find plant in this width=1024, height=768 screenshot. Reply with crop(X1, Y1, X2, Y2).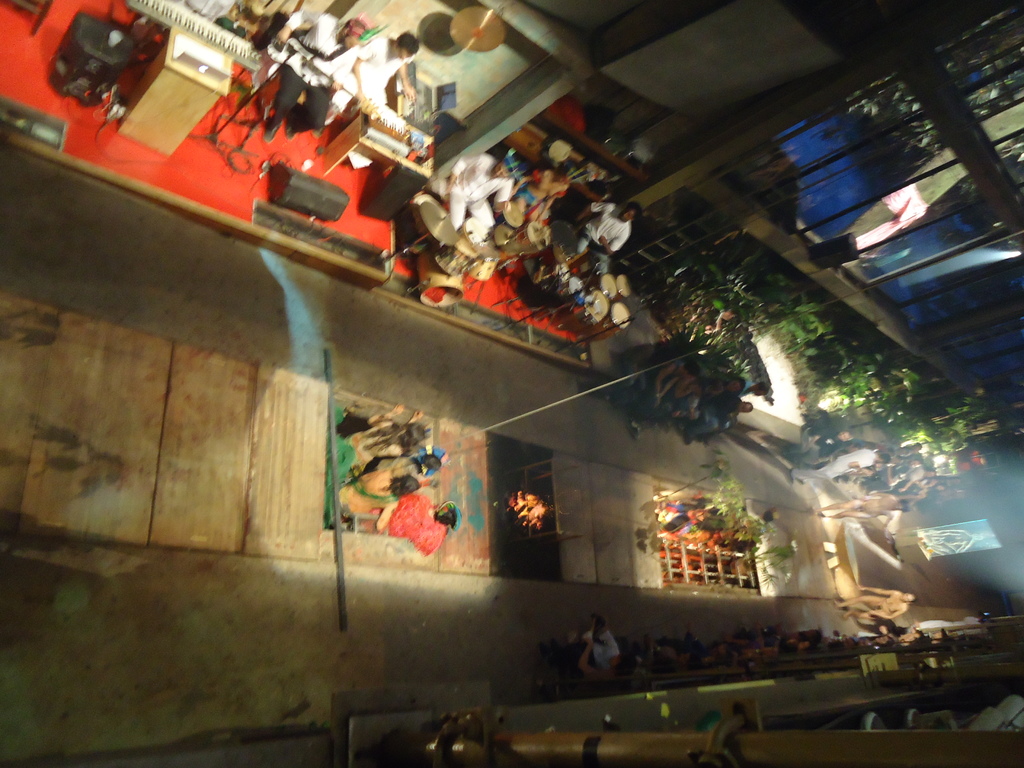
crop(791, 330, 886, 403).
